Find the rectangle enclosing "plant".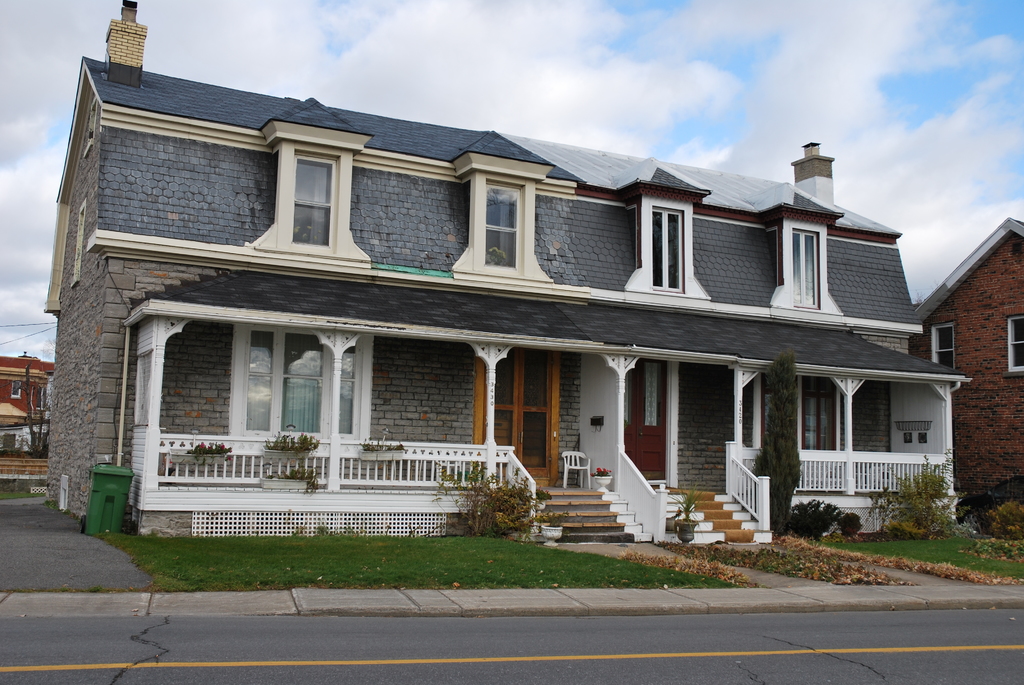
bbox=[748, 347, 808, 526].
